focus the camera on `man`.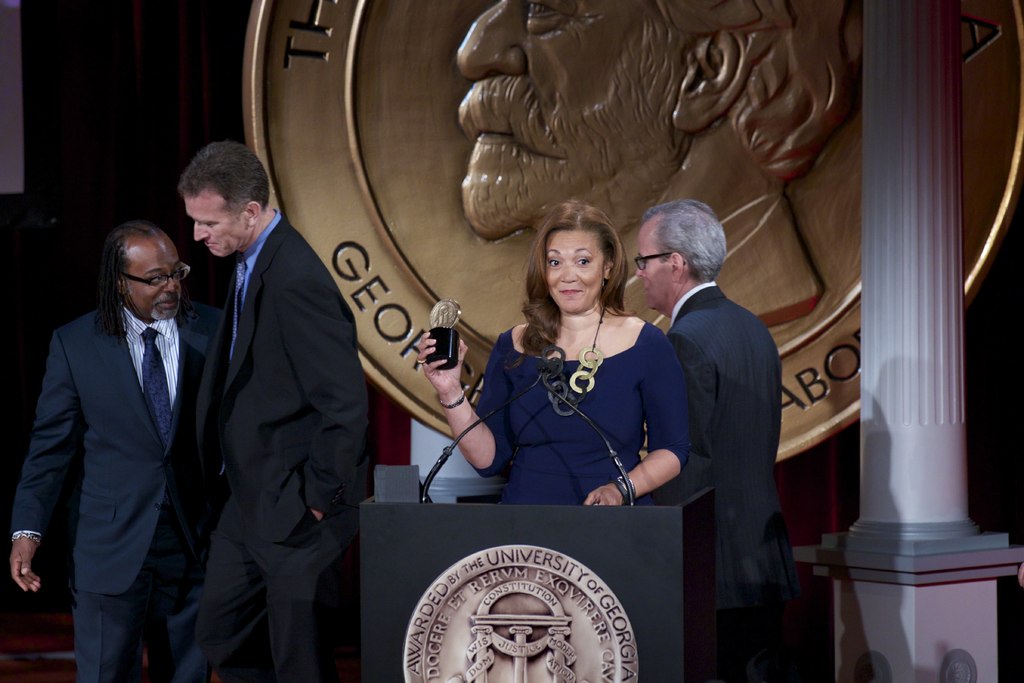
Focus region: <bbox>637, 195, 786, 682</bbox>.
